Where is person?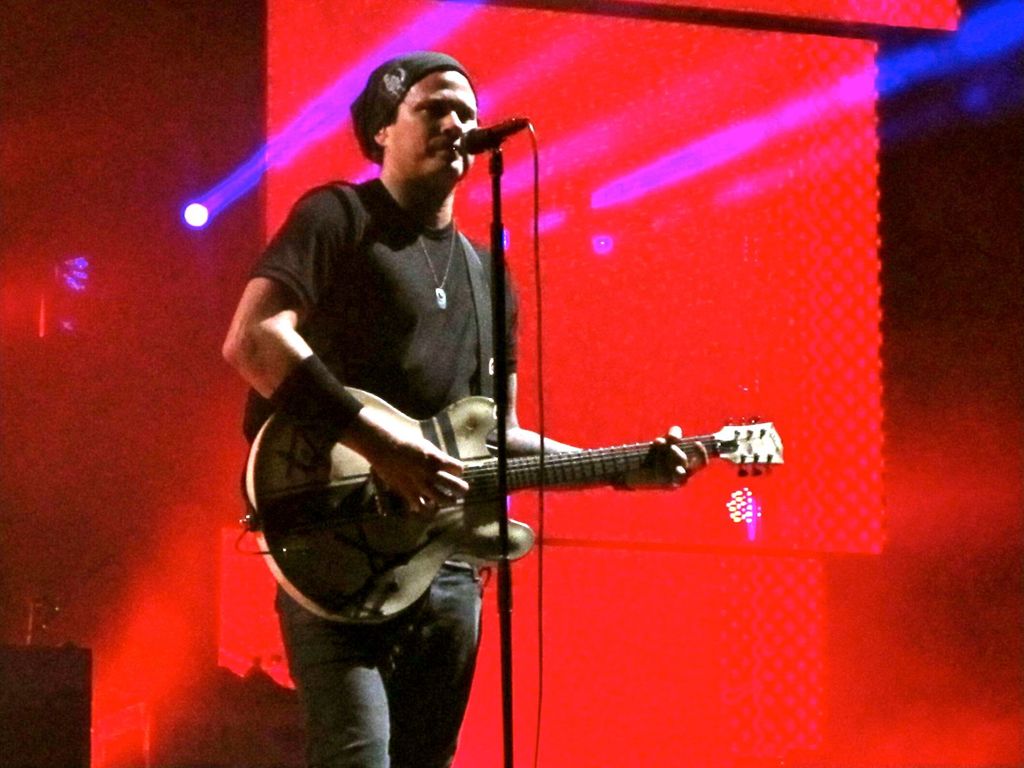
Rect(221, 54, 700, 767).
